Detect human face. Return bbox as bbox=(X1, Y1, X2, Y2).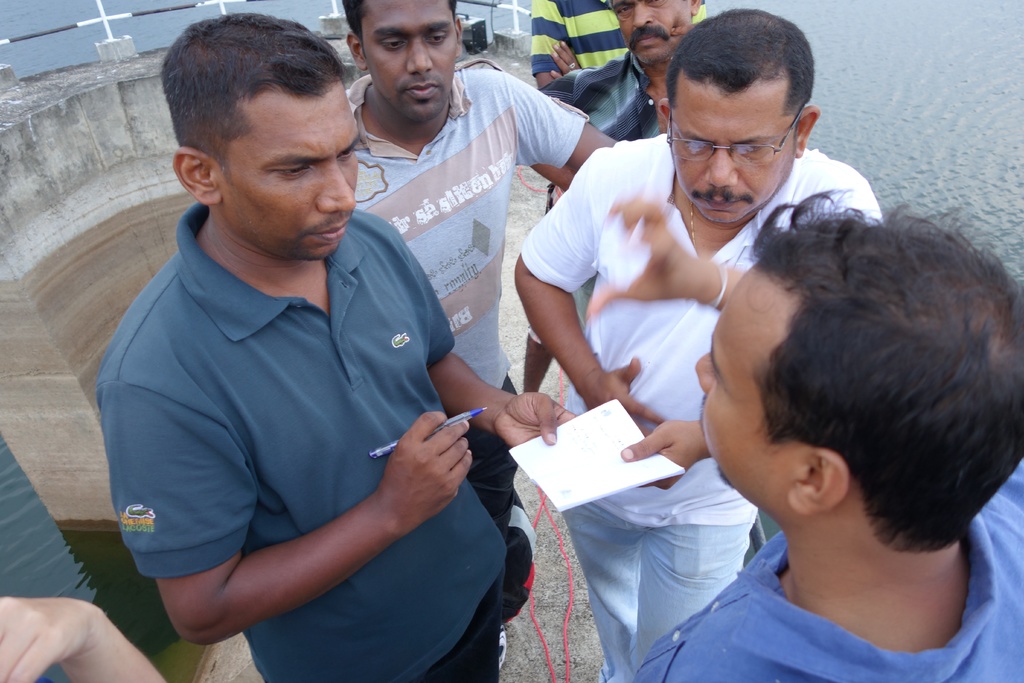
bbox=(609, 0, 692, 63).
